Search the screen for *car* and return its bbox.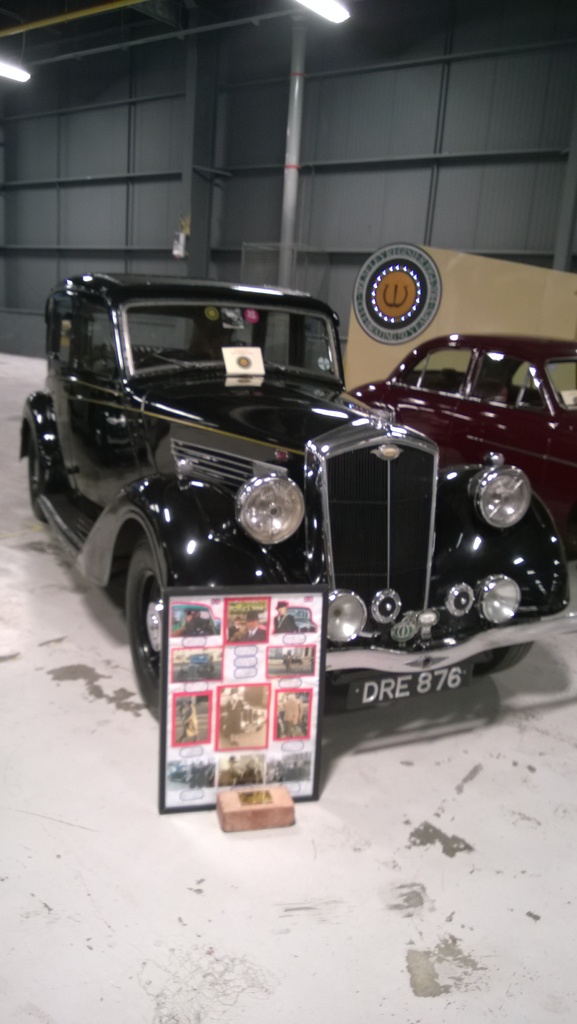
Found: locate(347, 330, 576, 557).
